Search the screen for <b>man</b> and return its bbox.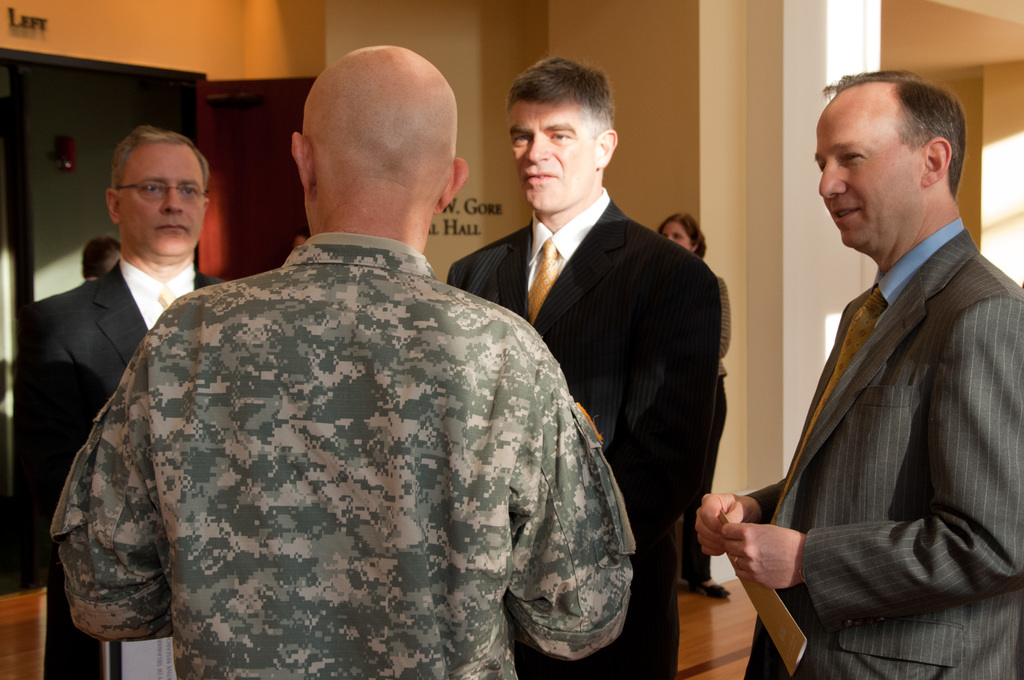
Found: (left=694, top=64, right=1021, bottom=679).
